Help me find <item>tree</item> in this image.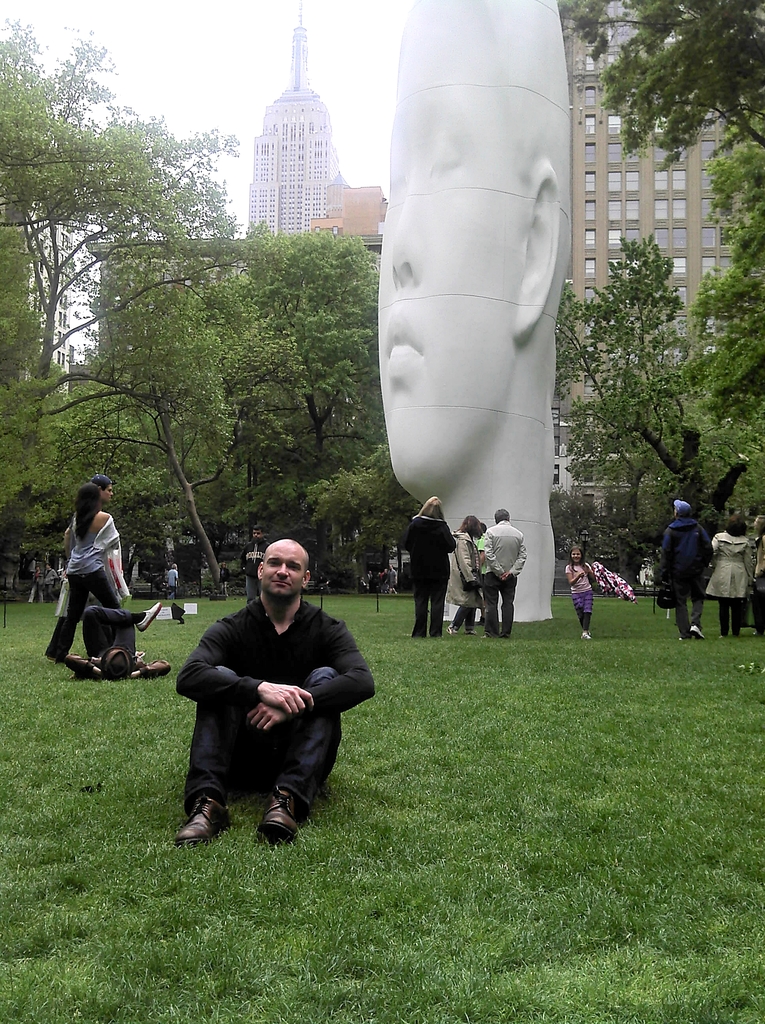
Found it: {"x1": 539, "y1": 226, "x2": 732, "y2": 538}.
